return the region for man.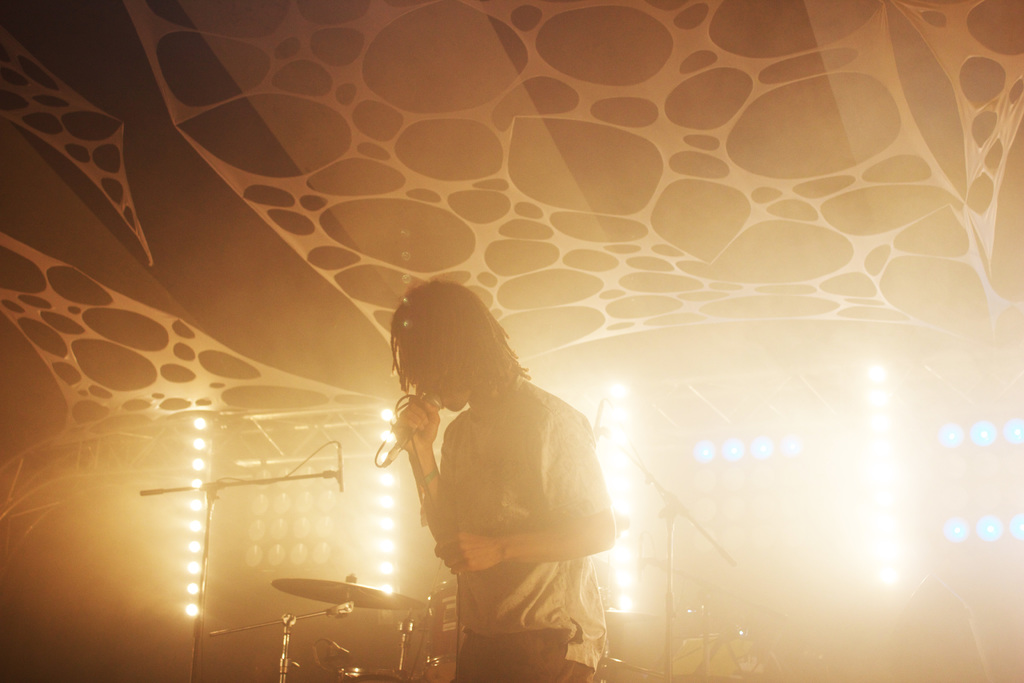
[x1=394, y1=280, x2=615, y2=682].
